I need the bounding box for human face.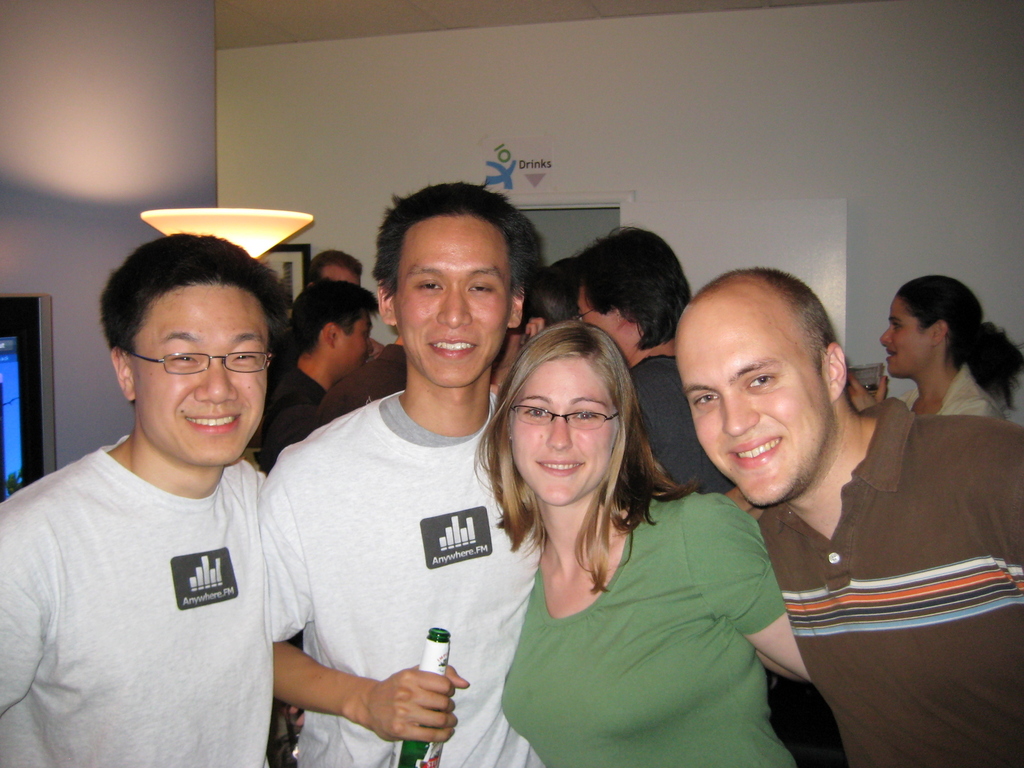
Here it is: region(127, 284, 268, 466).
